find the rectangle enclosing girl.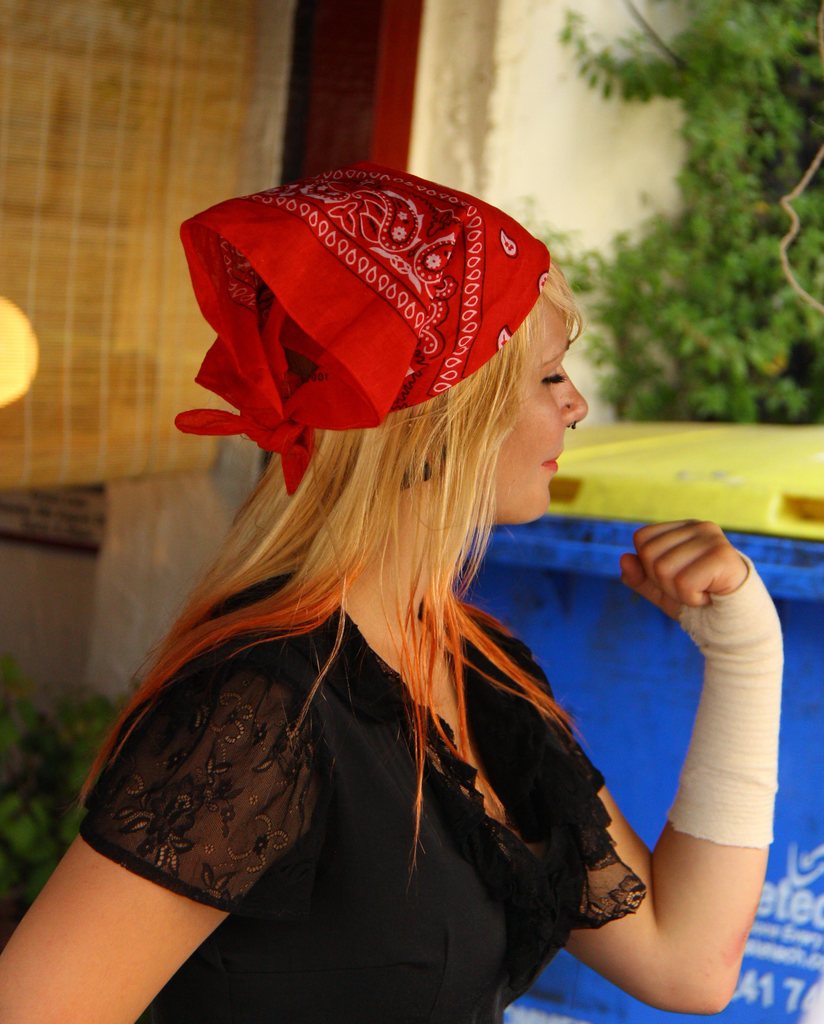
region(0, 164, 786, 1023).
